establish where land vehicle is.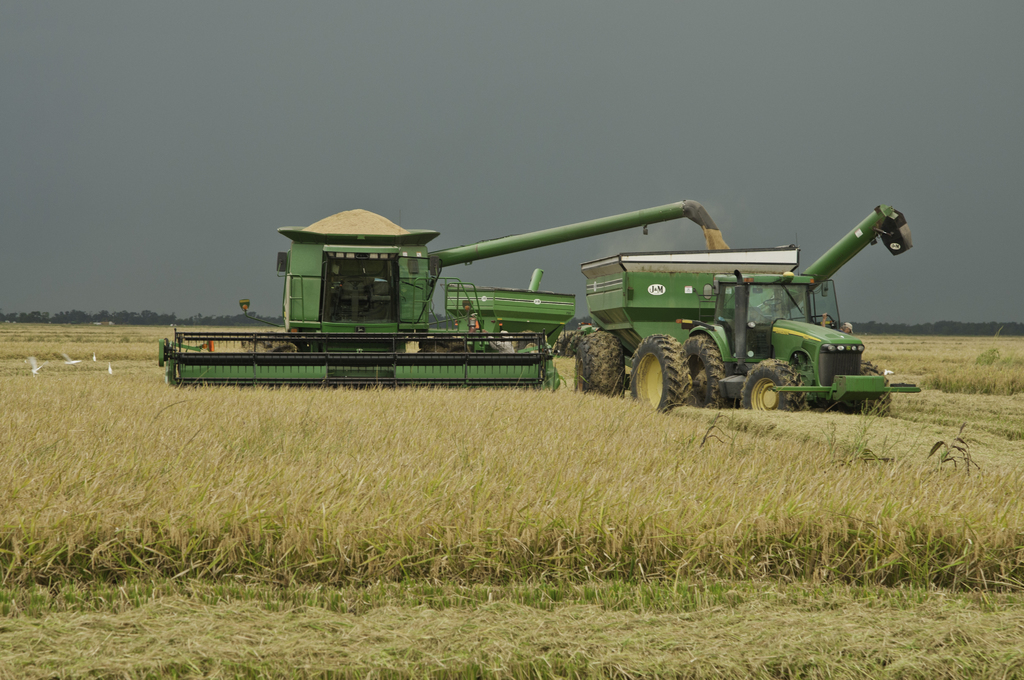
Established at Rect(573, 238, 805, 388).
